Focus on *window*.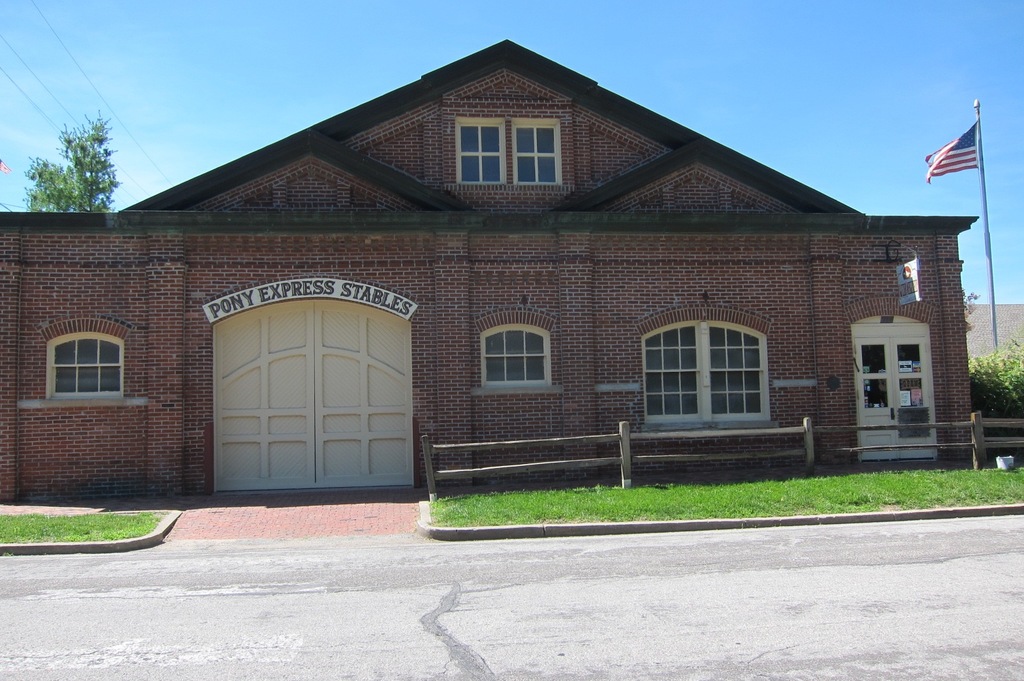
Focused at <region>50, 337, 118, 394</region>.
